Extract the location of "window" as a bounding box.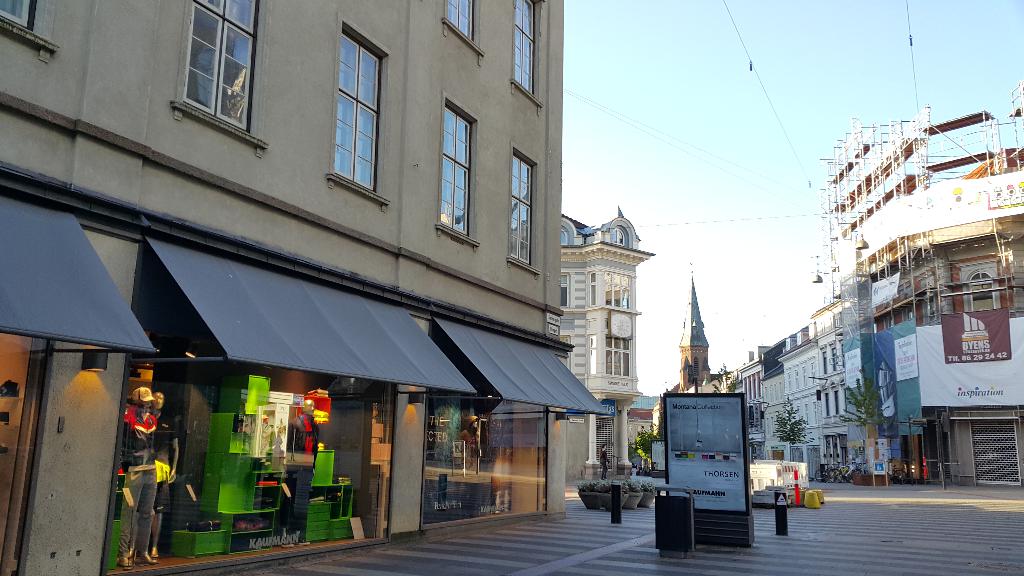
(167, 3, 255, 135).
